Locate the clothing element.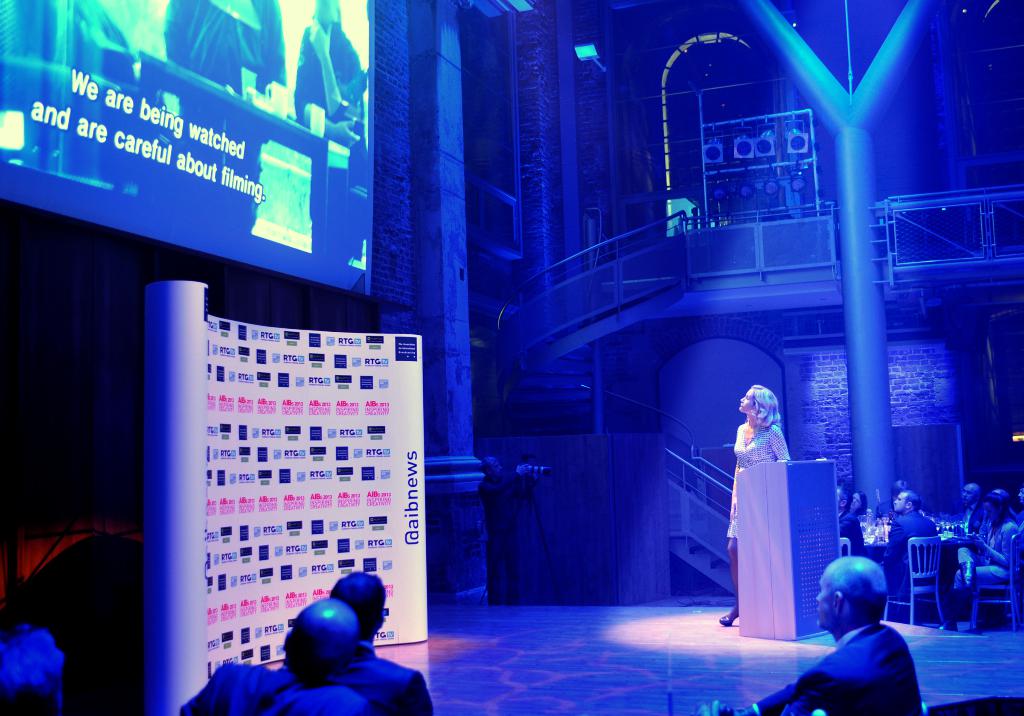
Element bbox: [left=177, top=661, right=375, bottom=715].
